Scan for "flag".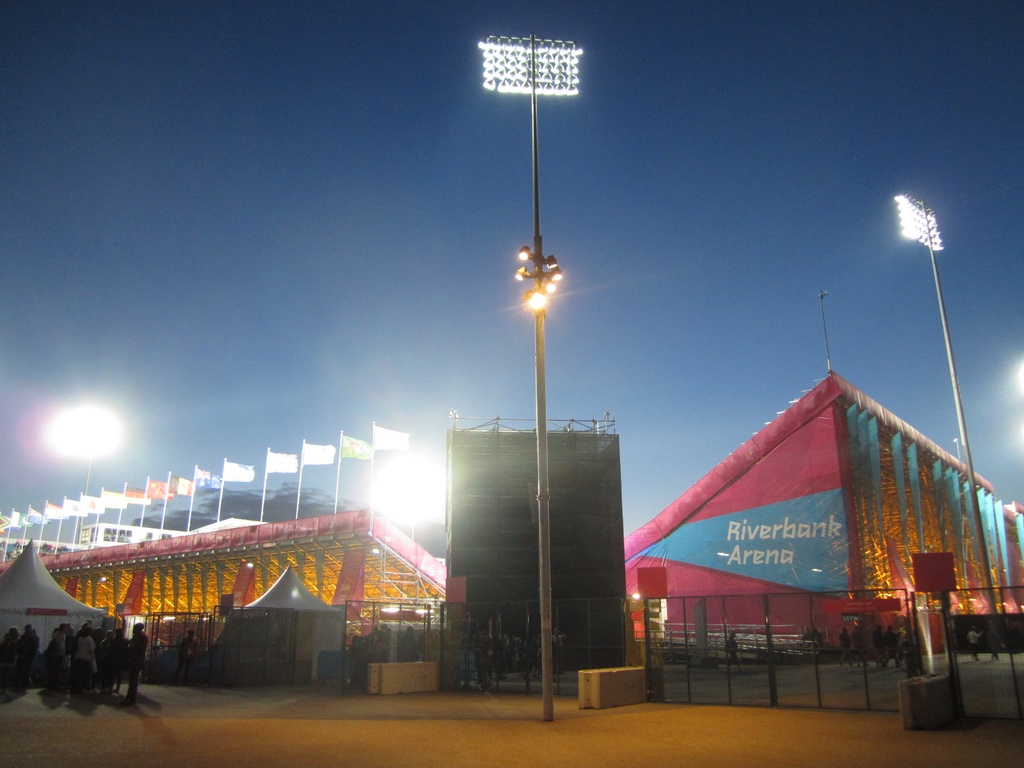
Scan result: bbox=[189, 468, 218, 491].
